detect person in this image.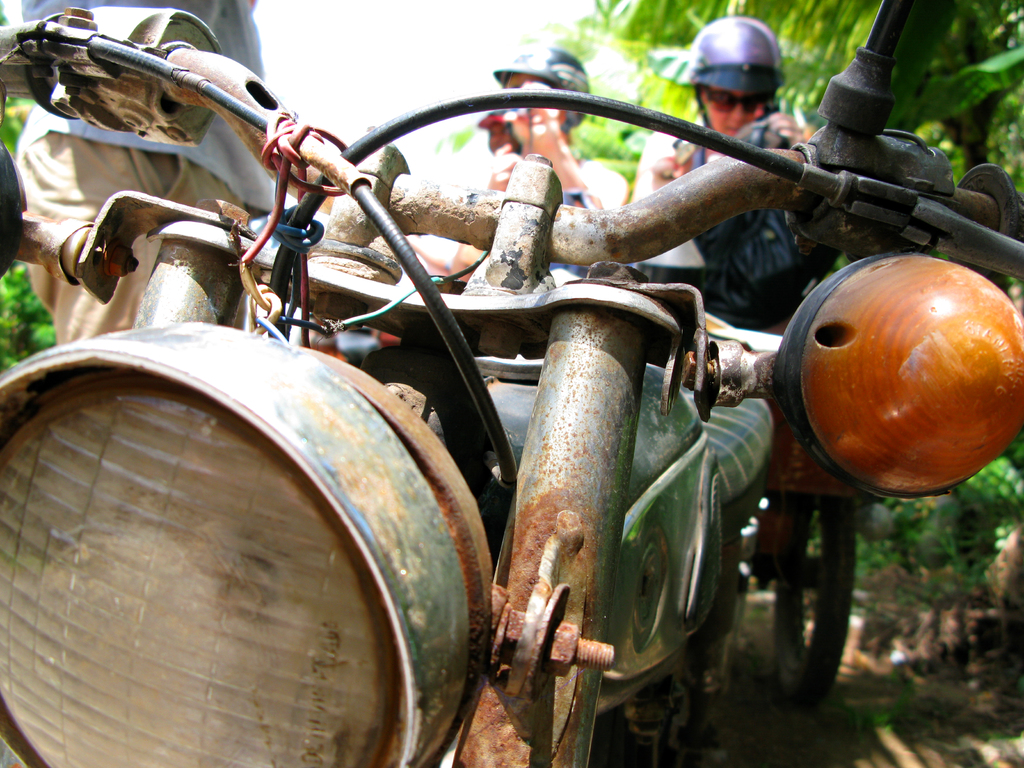
Detection: box(11, 0, 286, 346).
